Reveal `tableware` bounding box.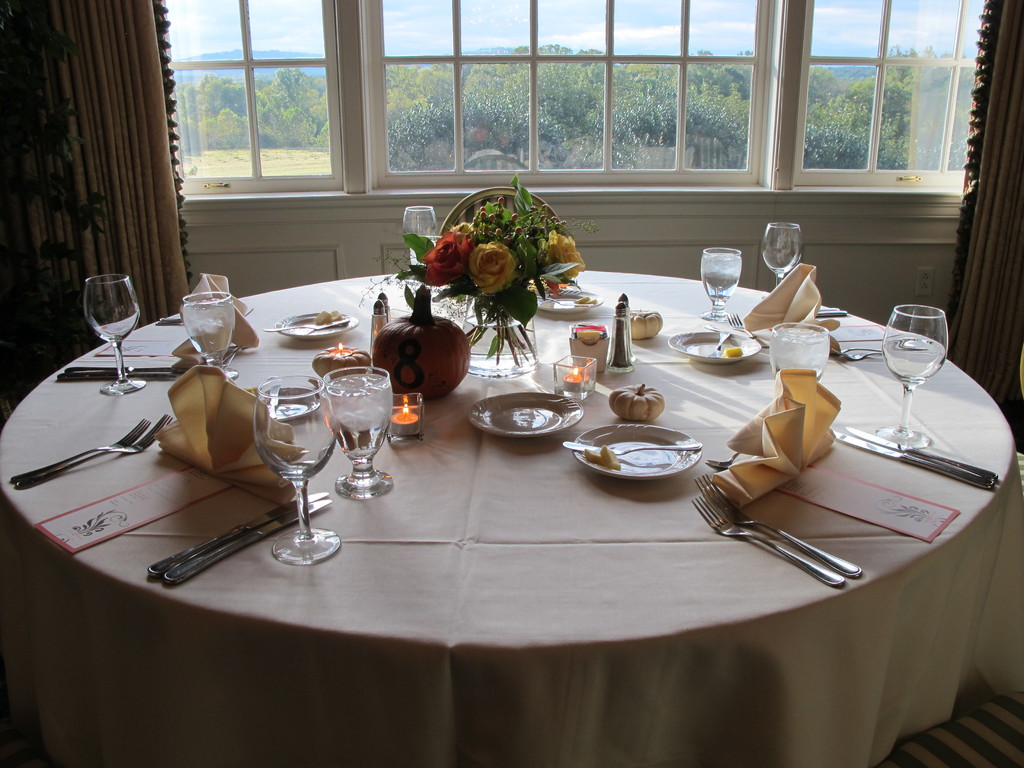
Revealed: select_region(846, 425, 997, 479).
